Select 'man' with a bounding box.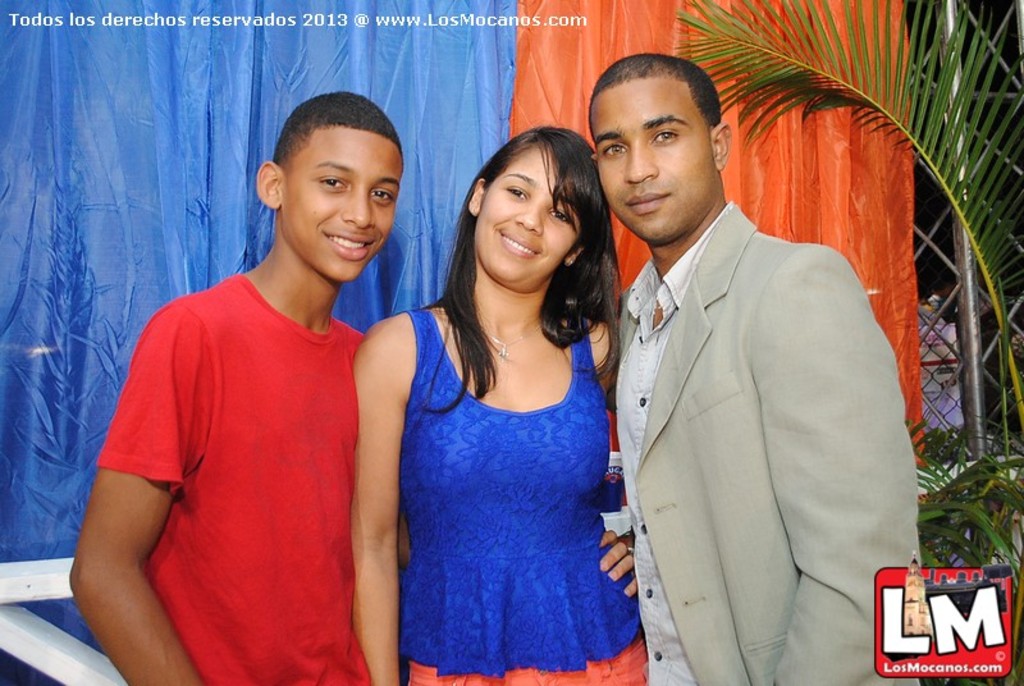
(left=51, top=92, right=378, bottom=685).
